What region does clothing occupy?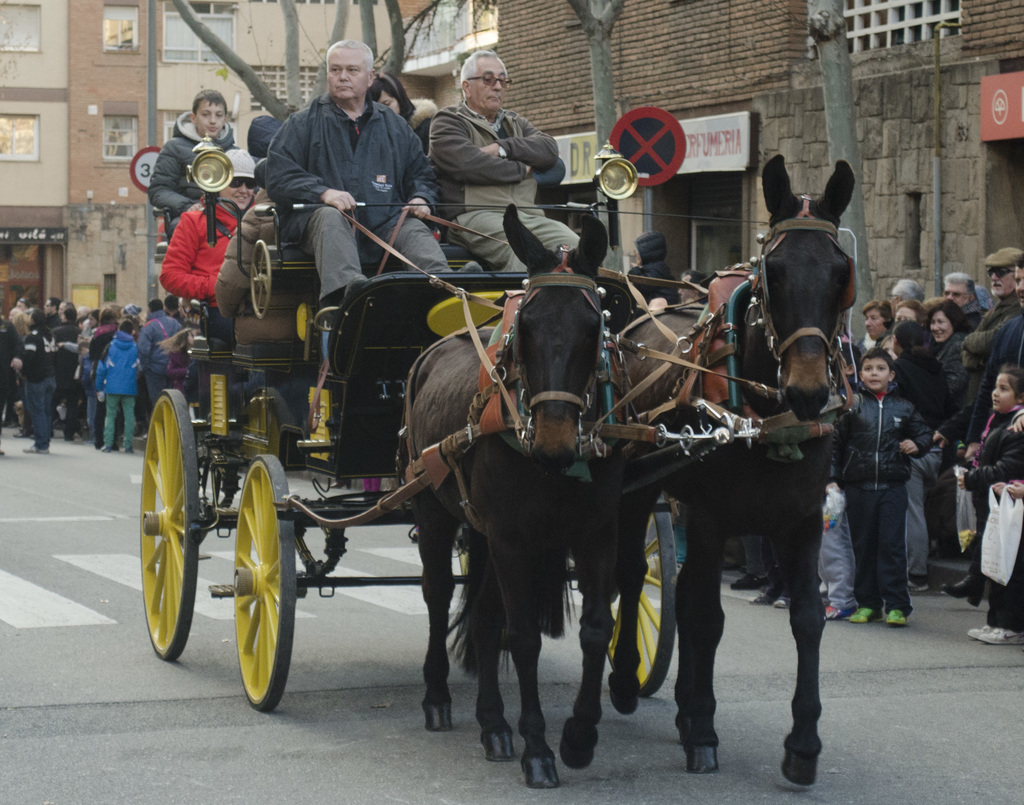
961 405 1023 628.
